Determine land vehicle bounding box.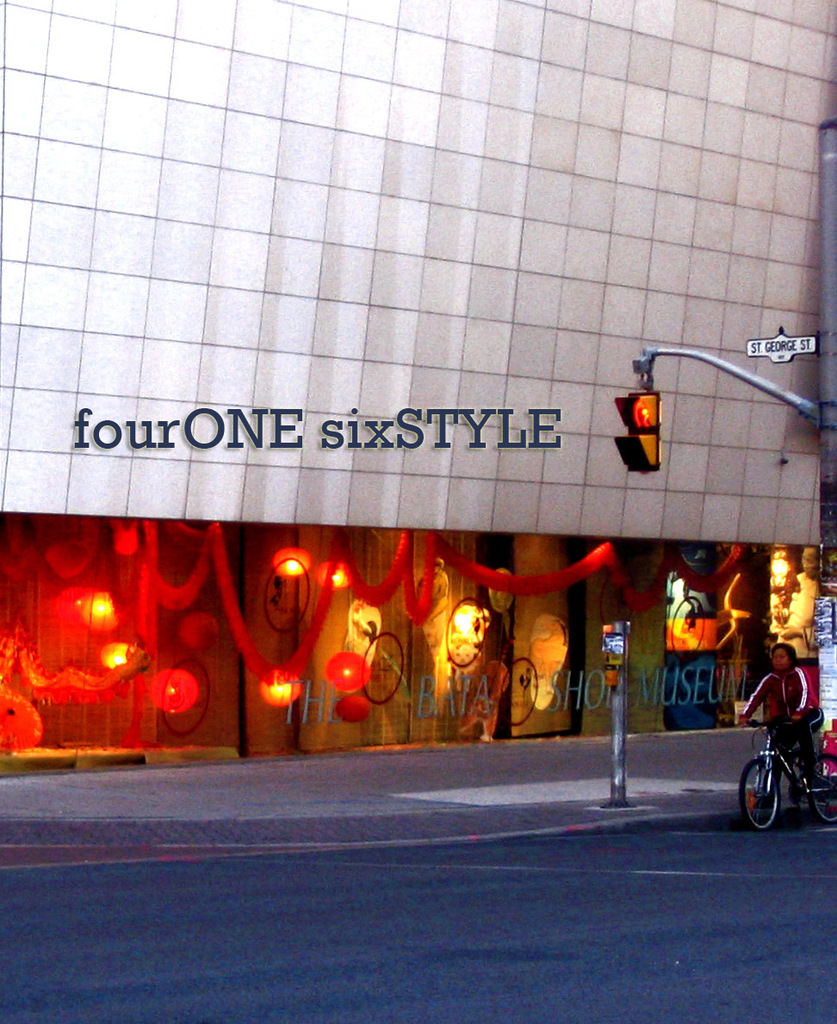
Determined: left=735, top=694, right=815, bottom=824.
